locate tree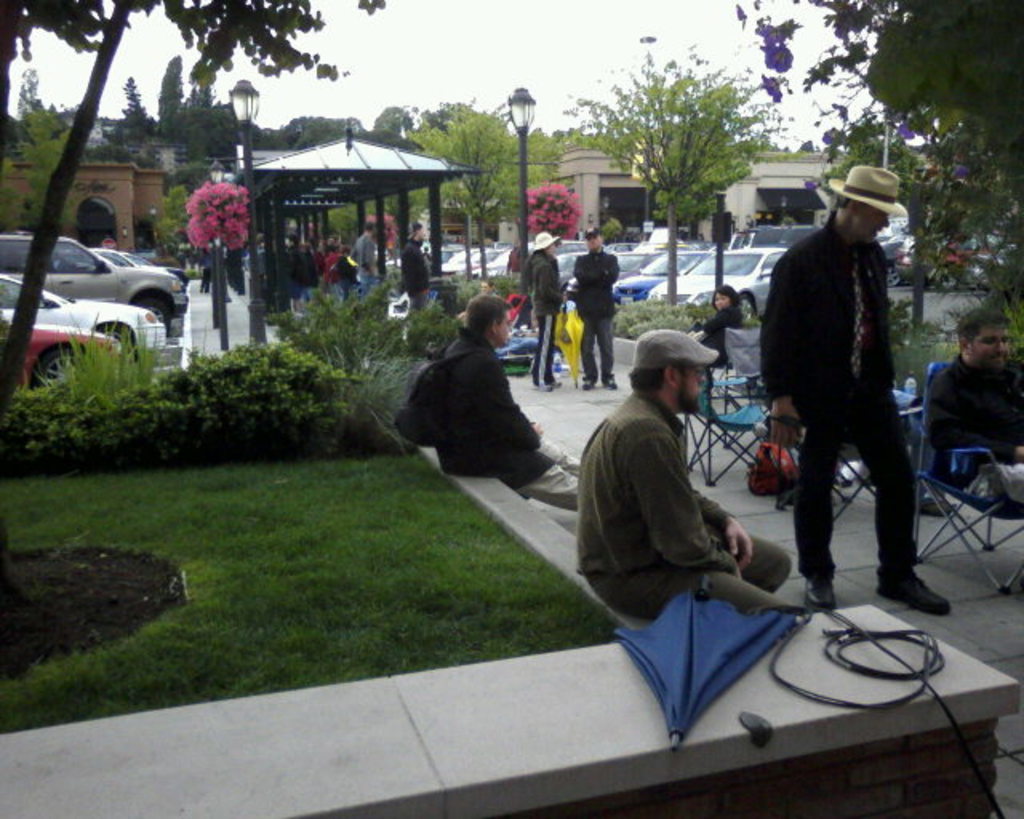
165, 162, 221, 214
